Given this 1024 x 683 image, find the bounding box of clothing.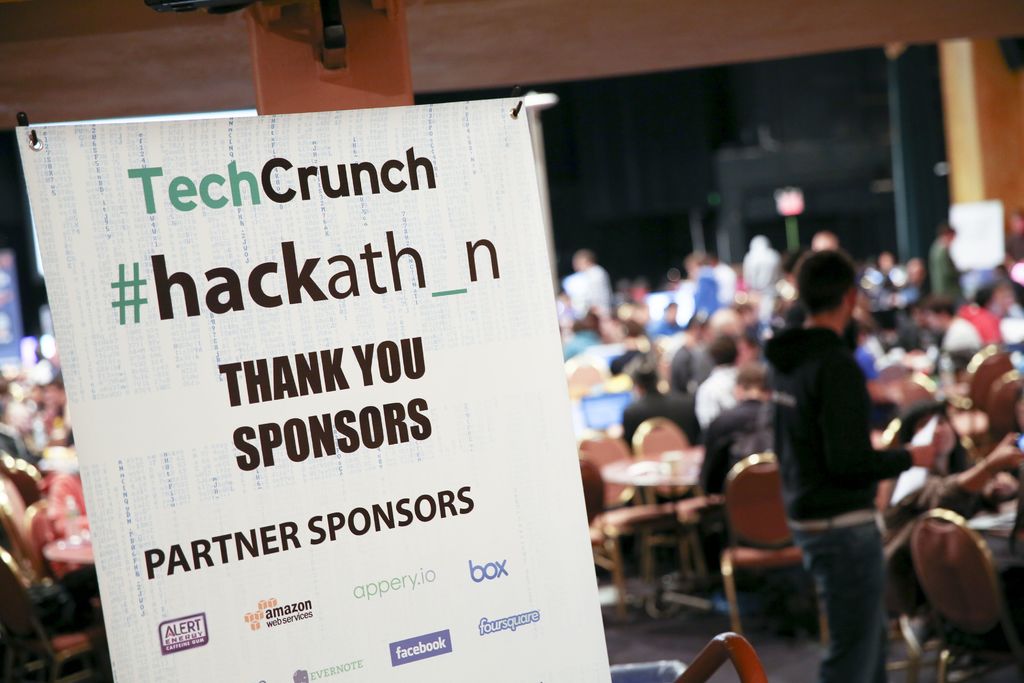
559,267,612,317.
